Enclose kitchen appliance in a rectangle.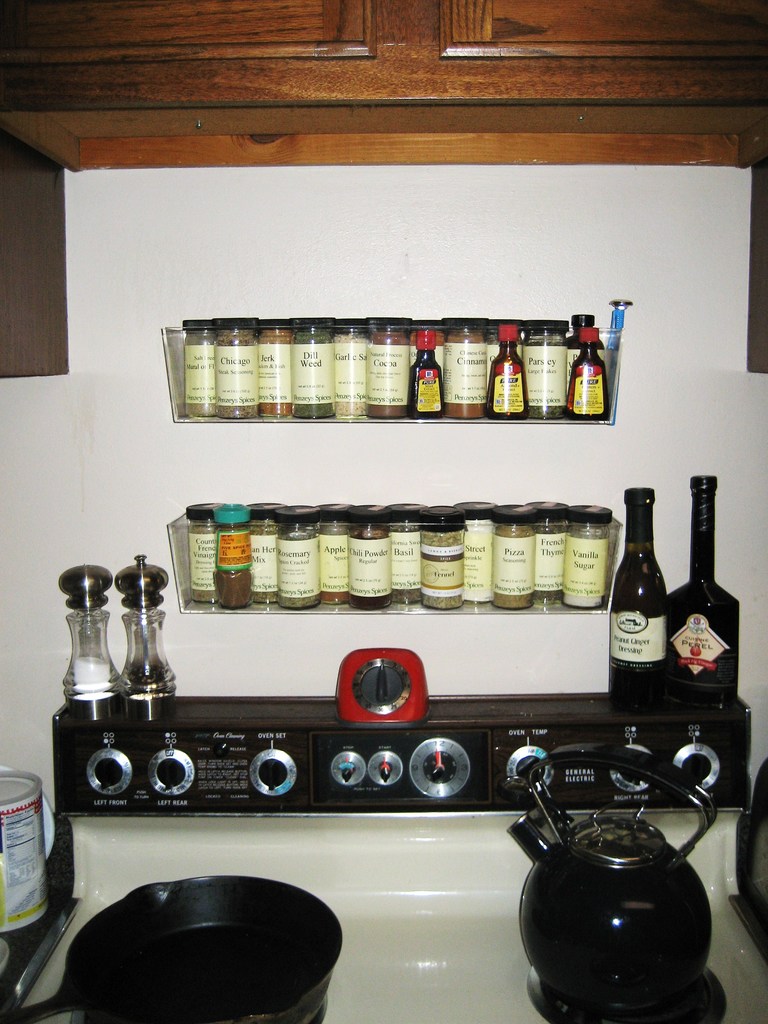
(215,503,257,603).
